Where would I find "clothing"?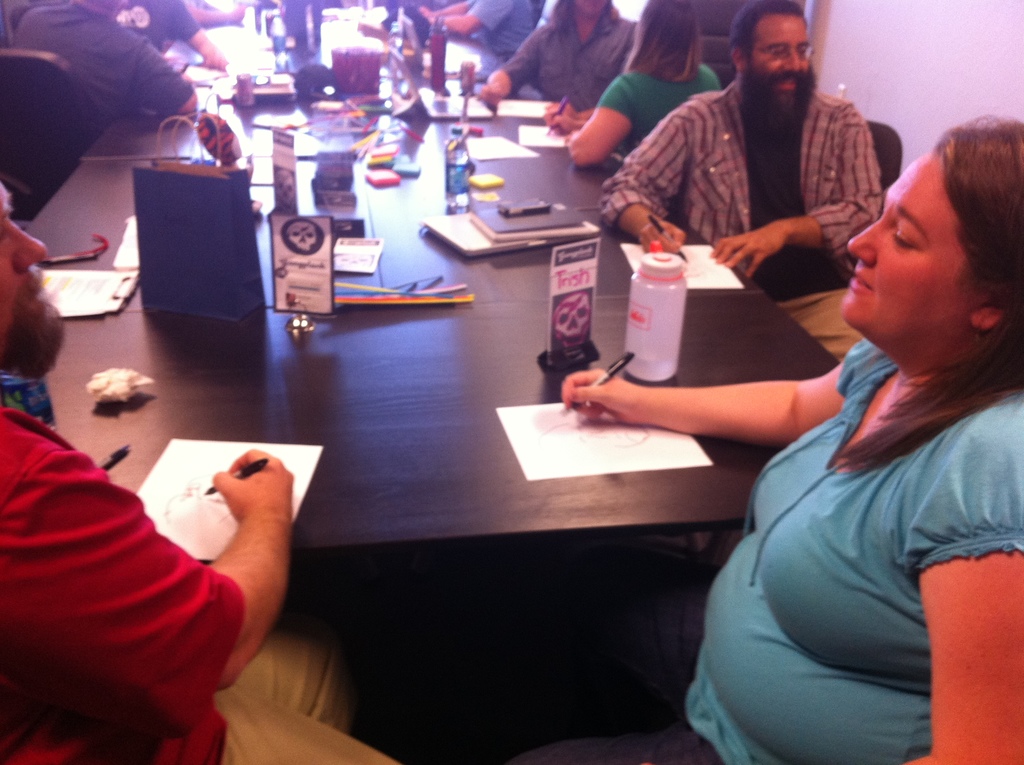
At x1=593, y1=82, x2=897, y2=391.
